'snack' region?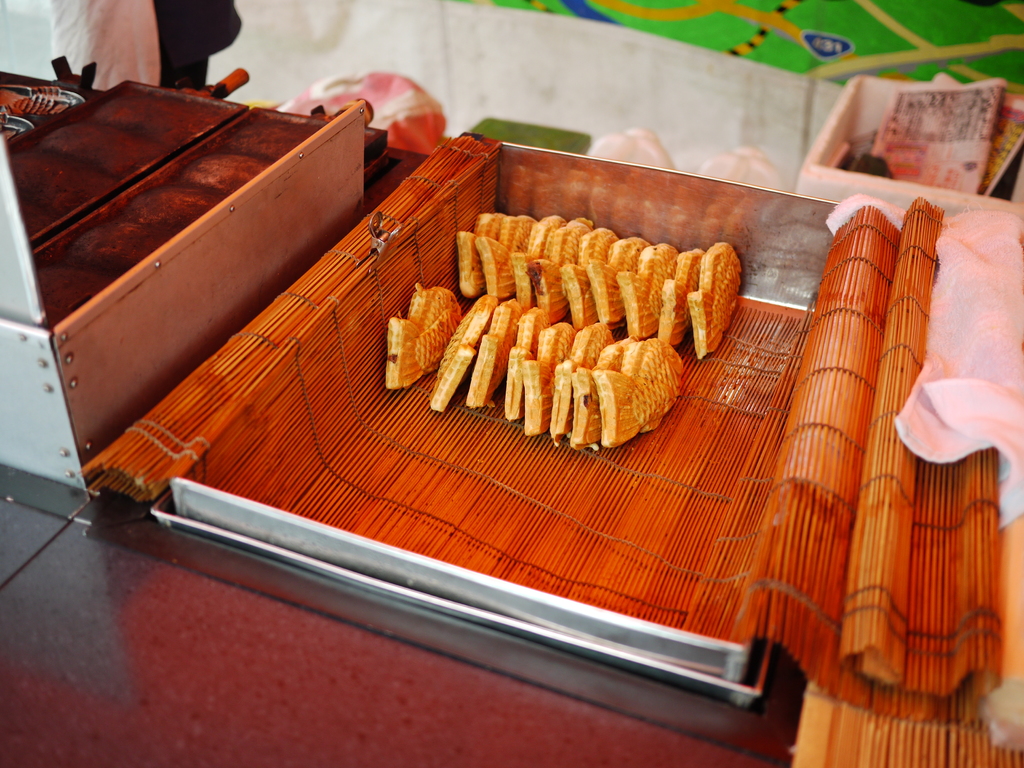
BBox(382, 205, 756, 472)
